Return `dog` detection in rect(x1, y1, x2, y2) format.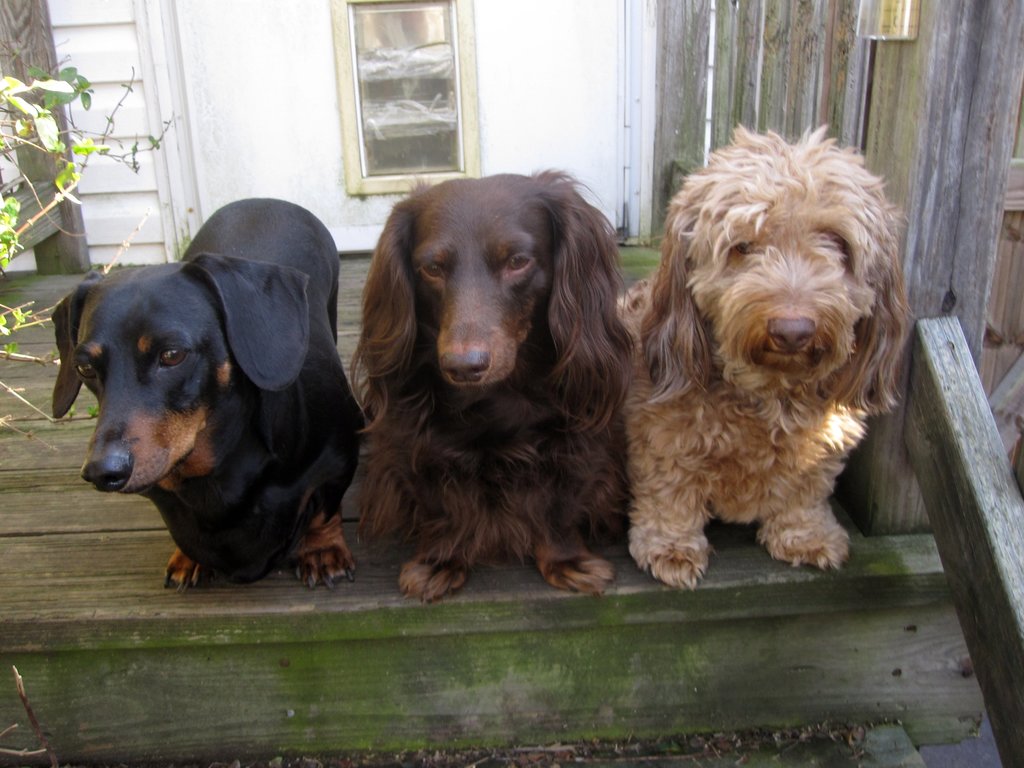
rect(616, 125, 914, 591).
